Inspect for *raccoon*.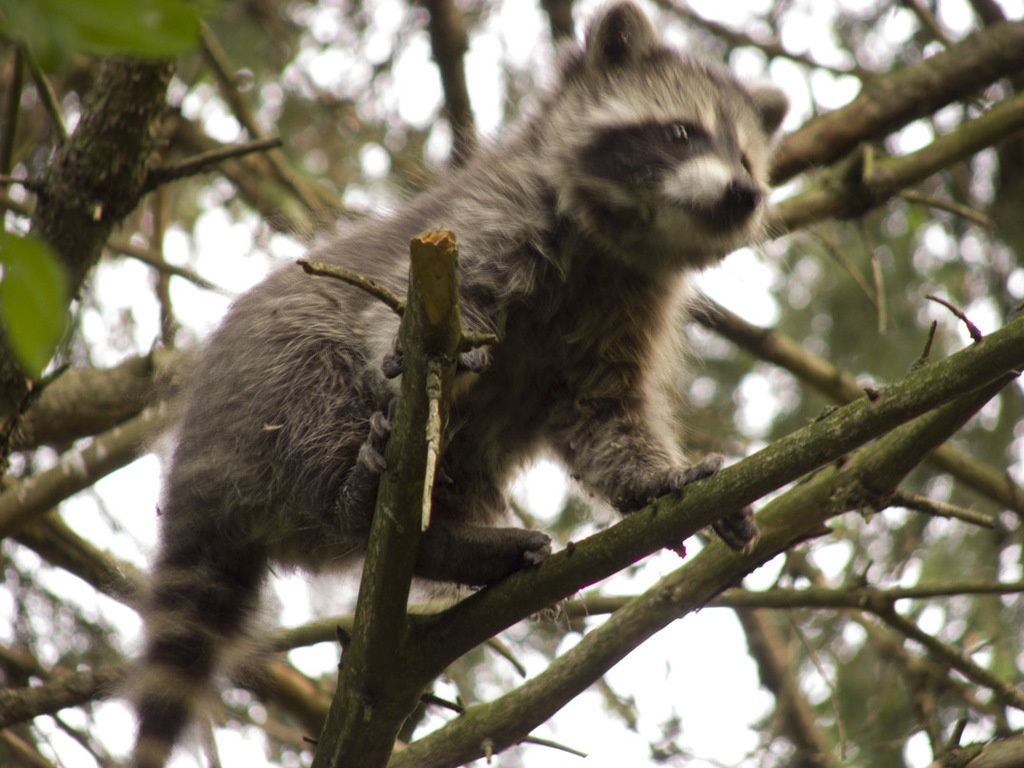
Inspection: rect(126, 0, 788, 767).
